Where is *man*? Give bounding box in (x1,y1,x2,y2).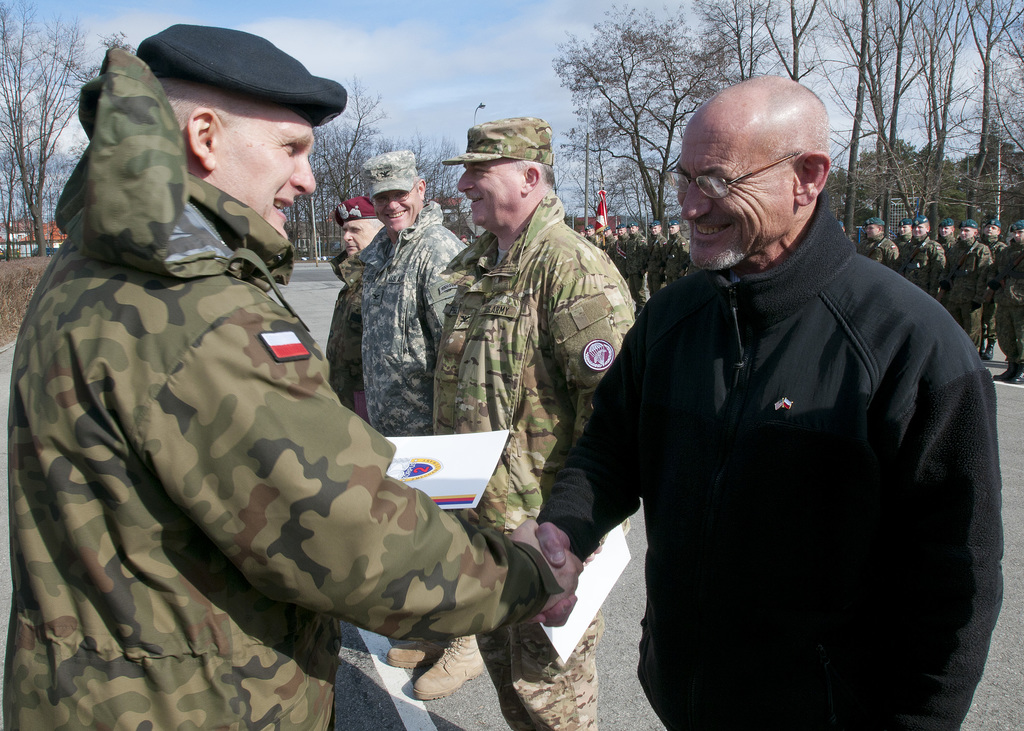
(434,118,634,730).
